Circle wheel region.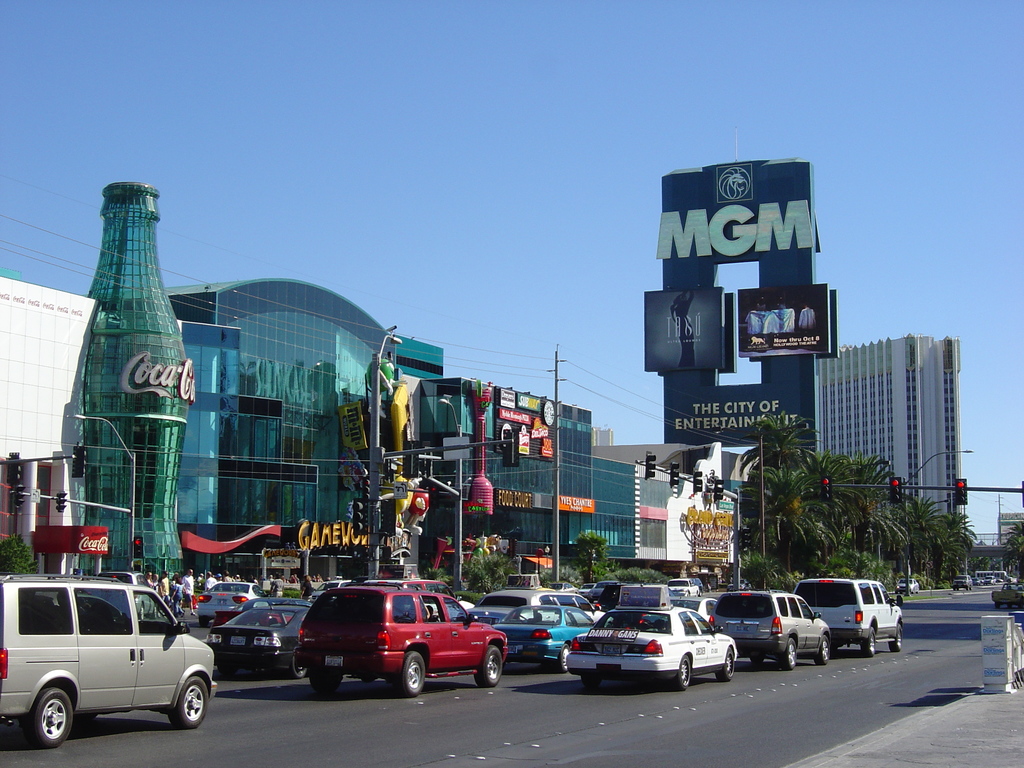
Region: 203, 611, 210, 620.
